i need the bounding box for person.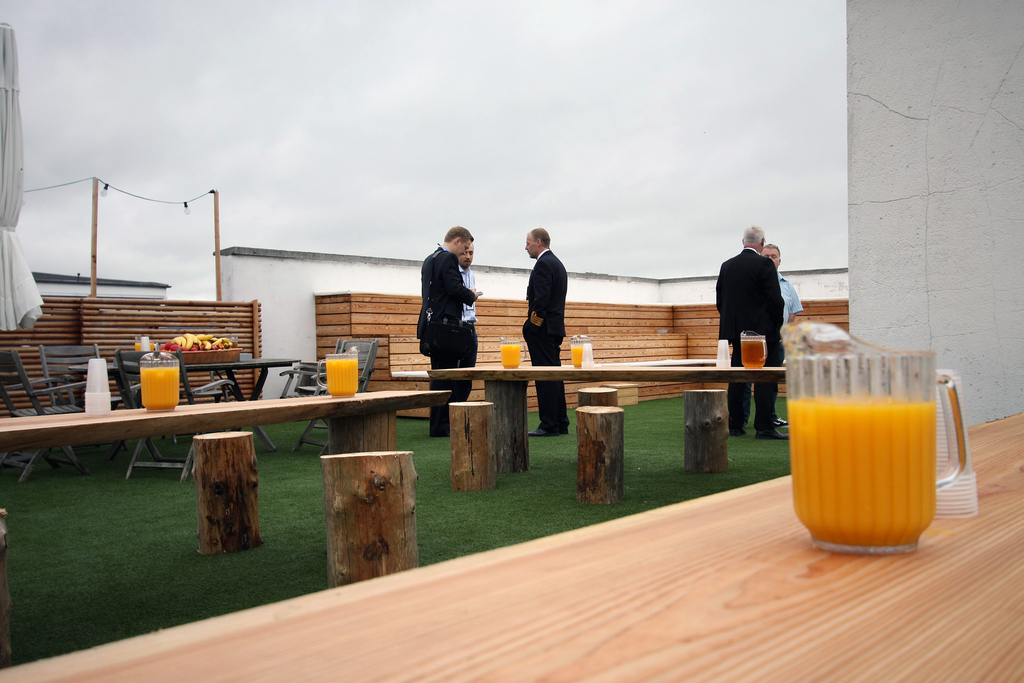
Here it is: [524,230,566,428].
